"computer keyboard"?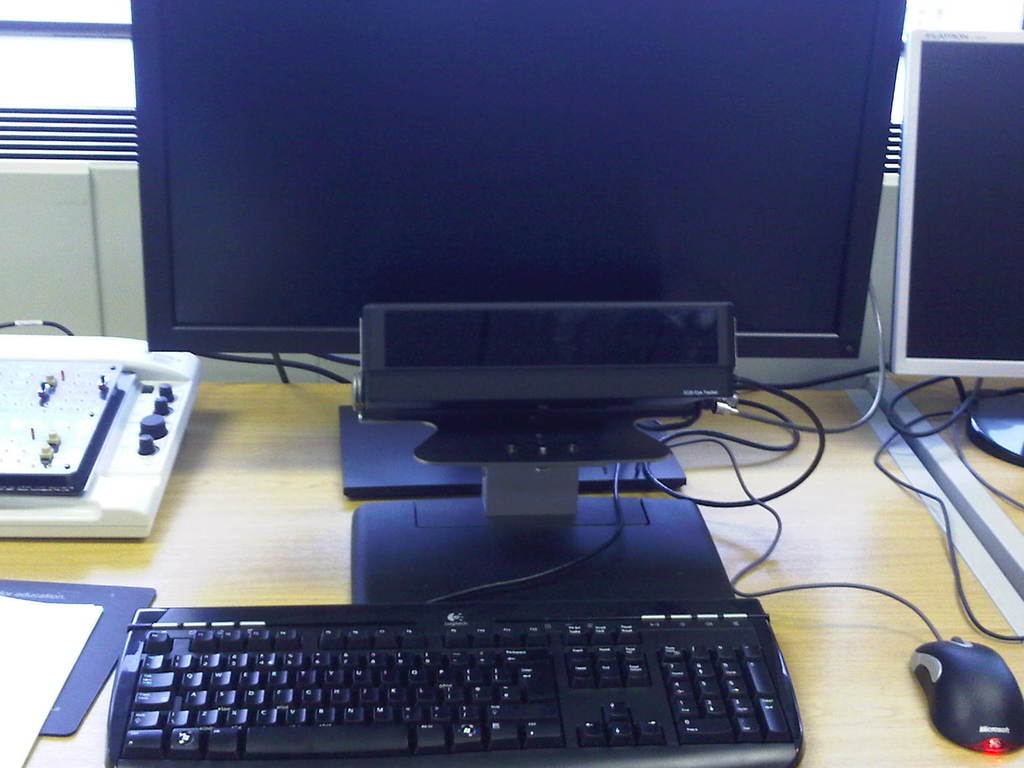
(left=105, top=463, right=805, bottom=767)
